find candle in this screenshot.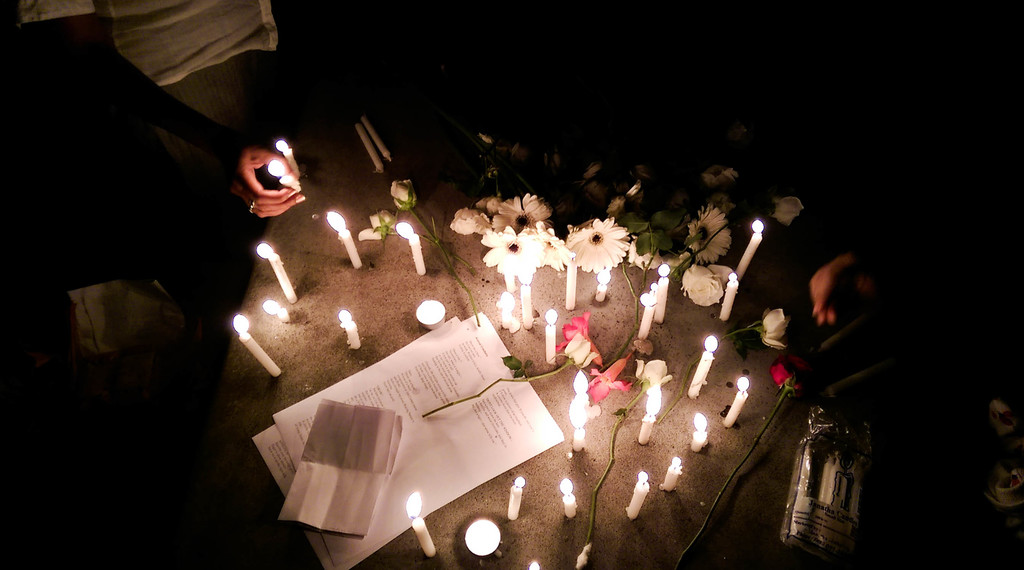
The bounding box for candle is {"x1": 275, "y1": 137, "x2": 300, "y2": 175}.
